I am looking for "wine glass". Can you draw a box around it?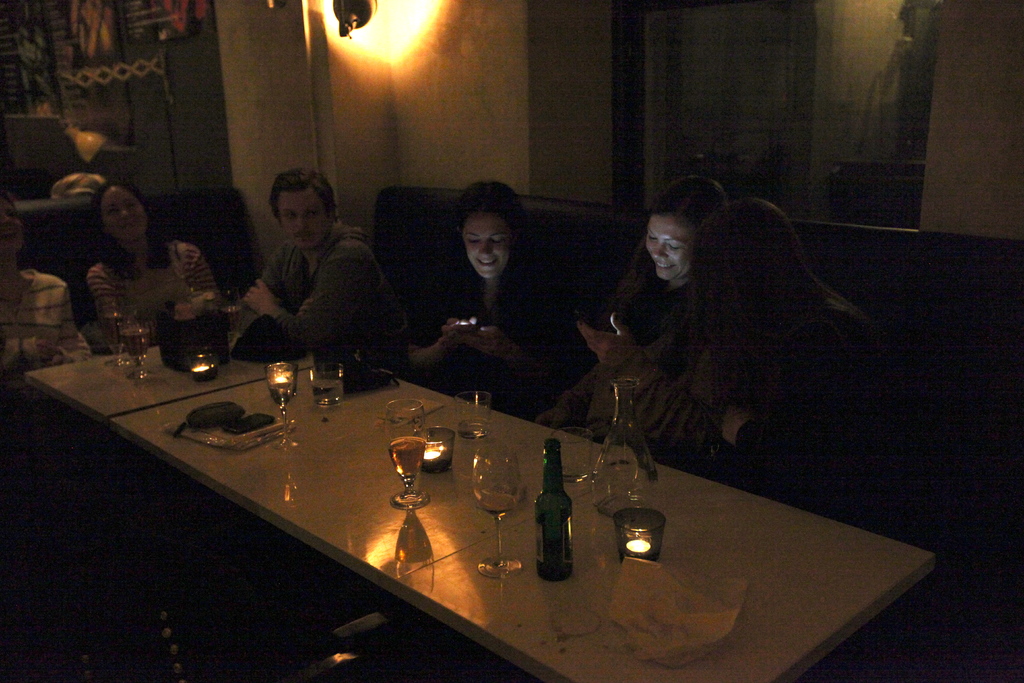
Sure, the bounding box is box(125, 317, 148, 381).
